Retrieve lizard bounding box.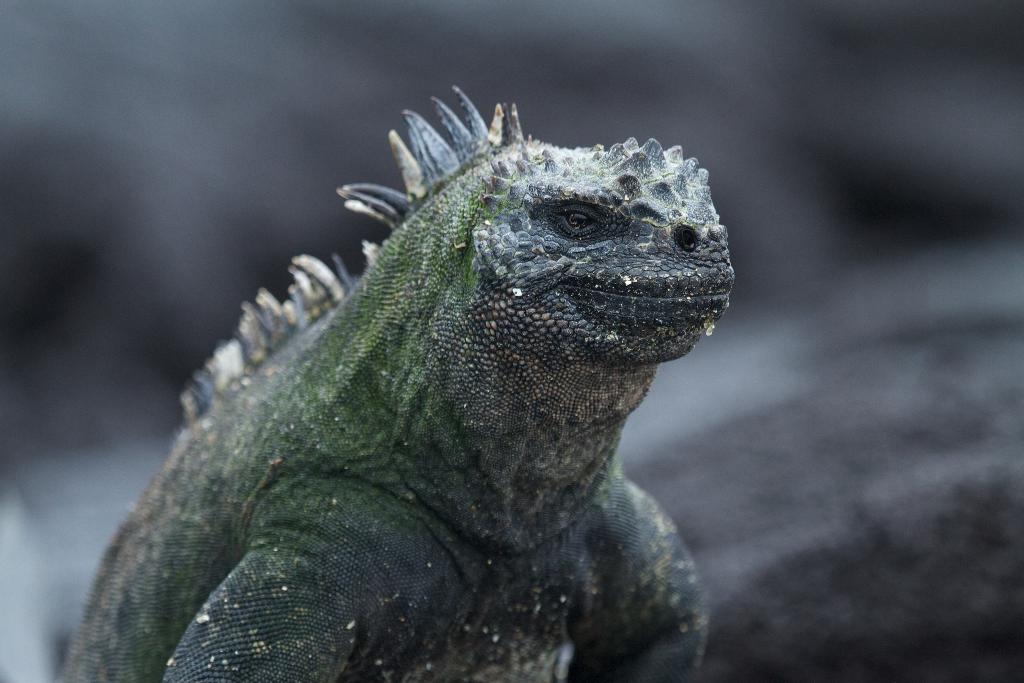
Bounding box: bbox=(79, 67, 726, 682).
